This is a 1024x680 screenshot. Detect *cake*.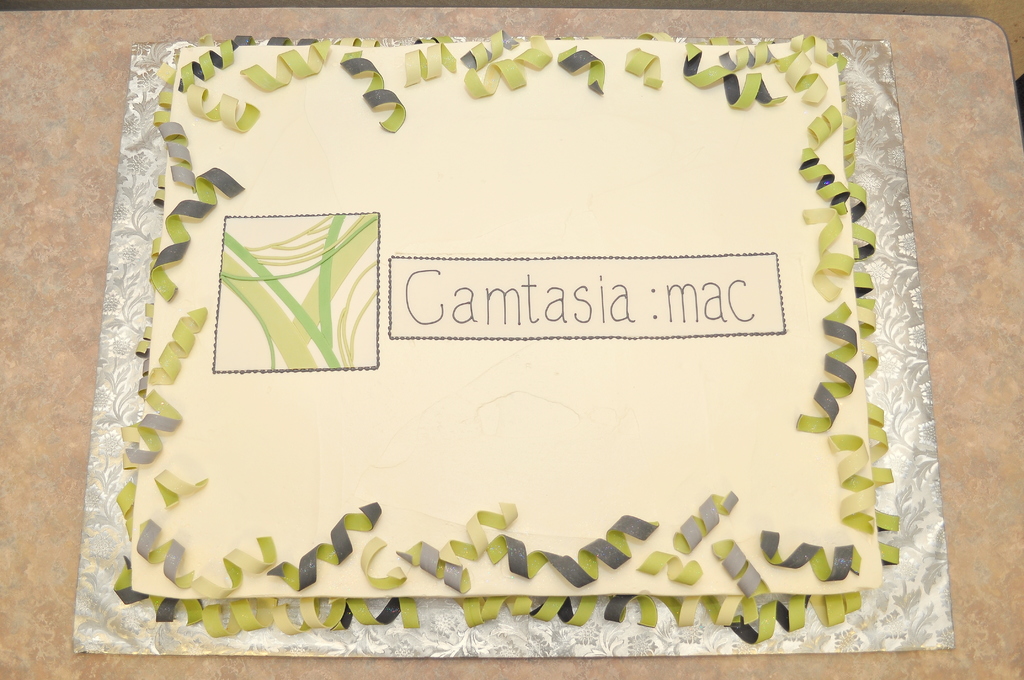
detection(108, 42, 846, 644).
